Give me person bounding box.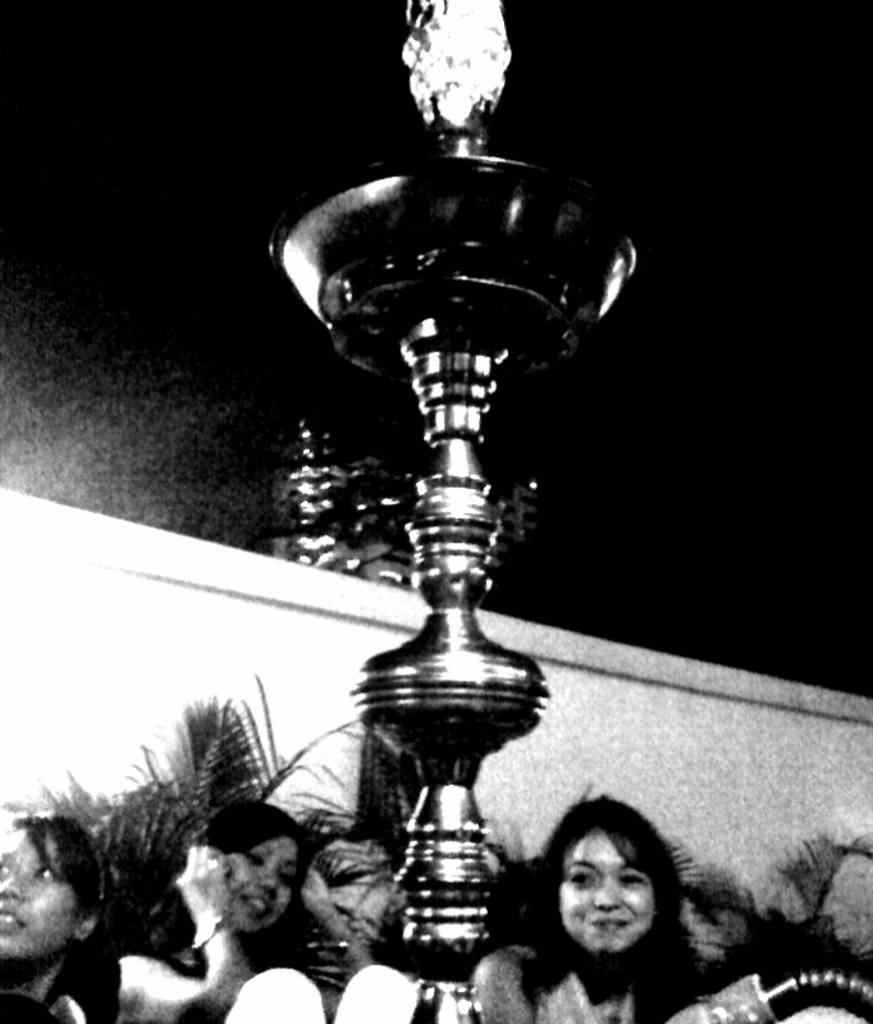
{"x1": 509, "y1": 804, "x2": 717, "y2": 1018}.
